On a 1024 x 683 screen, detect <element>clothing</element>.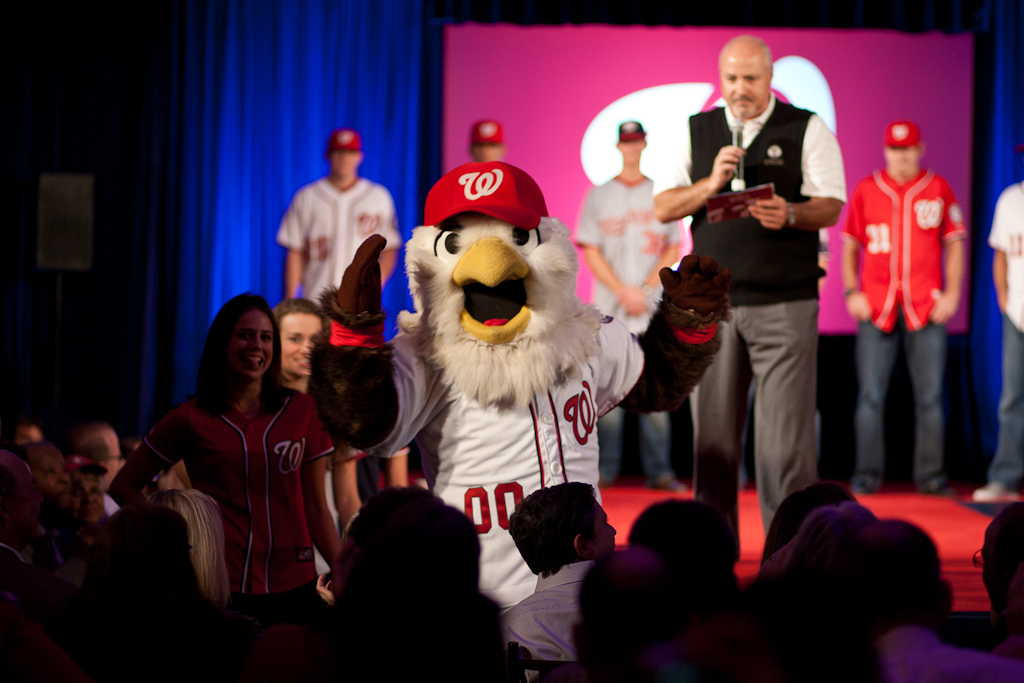
<region>871, 625, 1023, 682</region>.
